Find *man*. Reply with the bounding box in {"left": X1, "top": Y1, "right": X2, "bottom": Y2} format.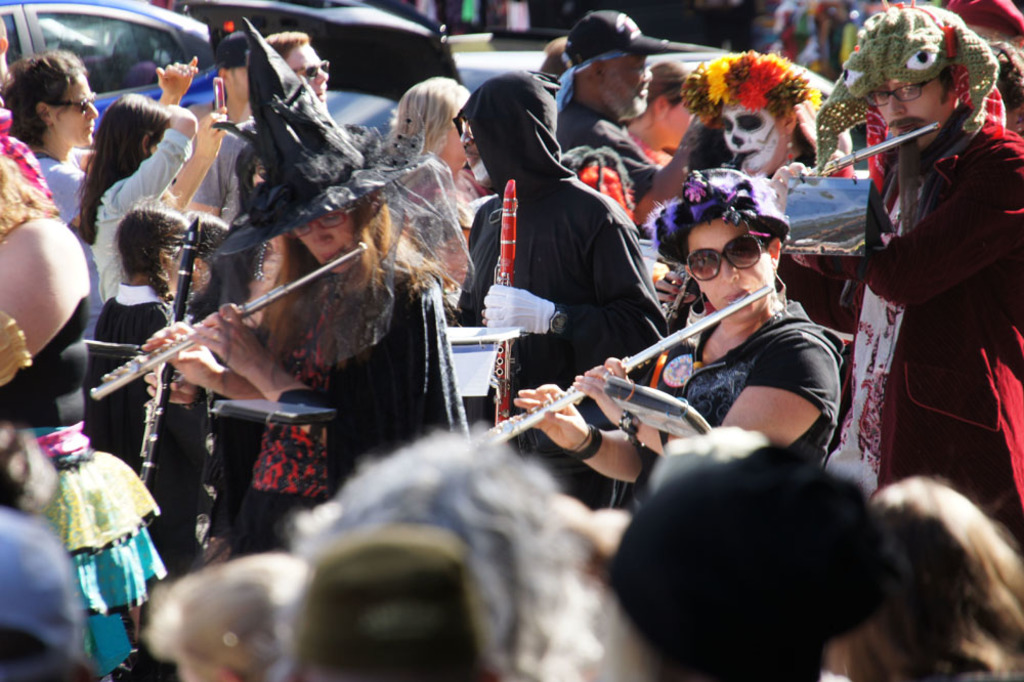
{"left": 540, "top": 1, "right": 655, "bottom": 217}.
